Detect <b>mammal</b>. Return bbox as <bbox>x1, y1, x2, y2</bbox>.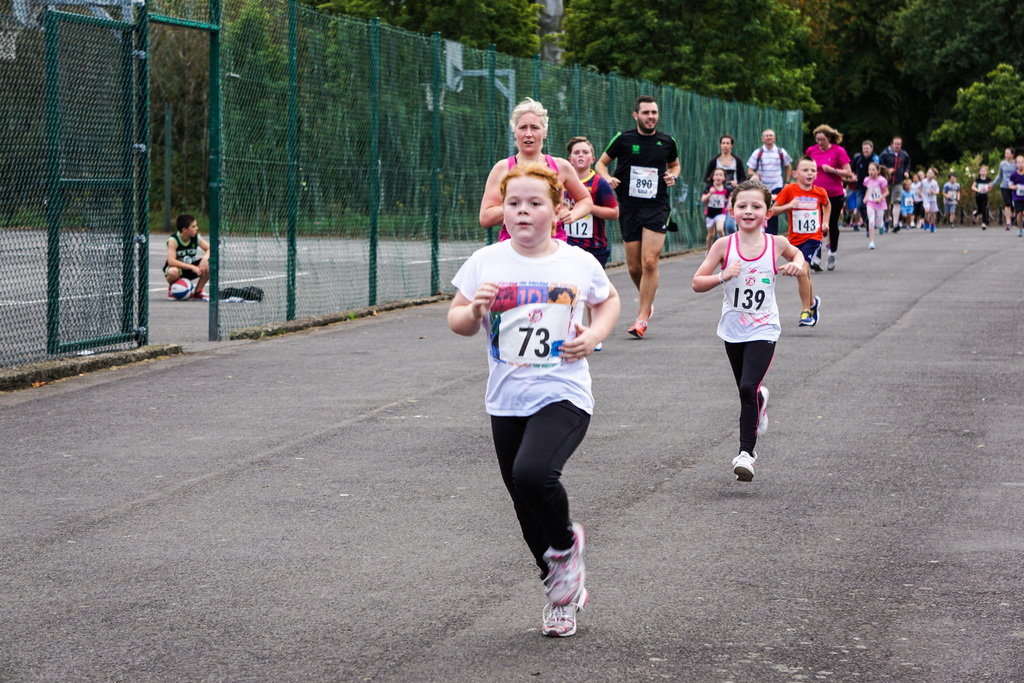
<bbox>564, 134, 622, 352</bbox>.
